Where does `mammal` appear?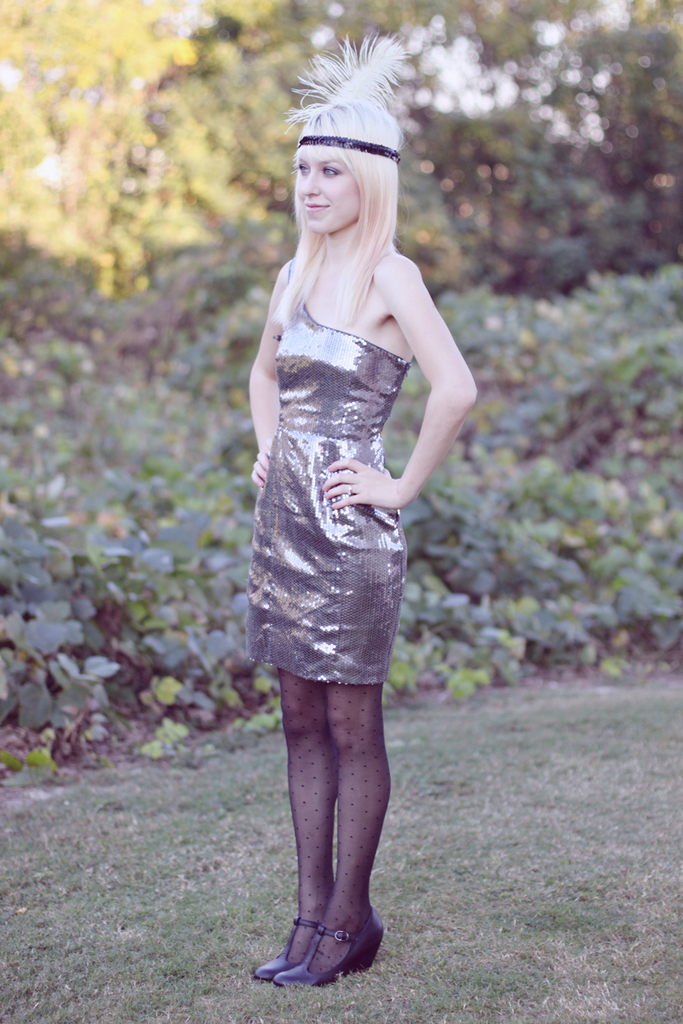
Appears at bbox(226, 15, 499, 897).
